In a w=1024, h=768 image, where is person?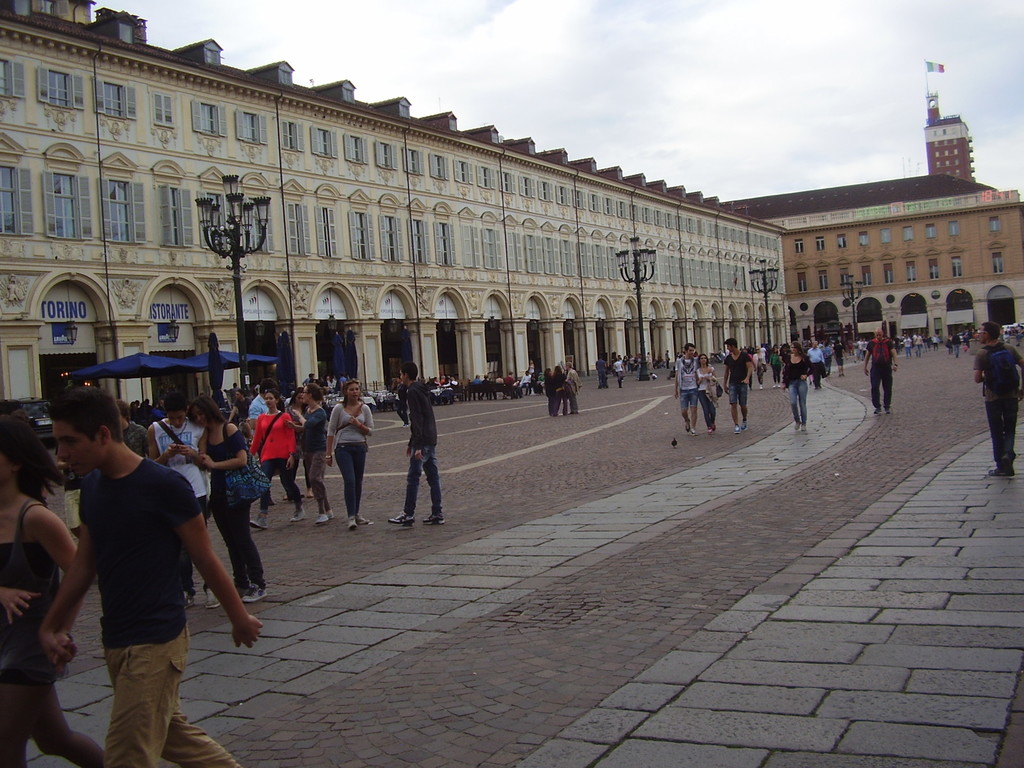
<region>782, 342, 809, 431</region>.
